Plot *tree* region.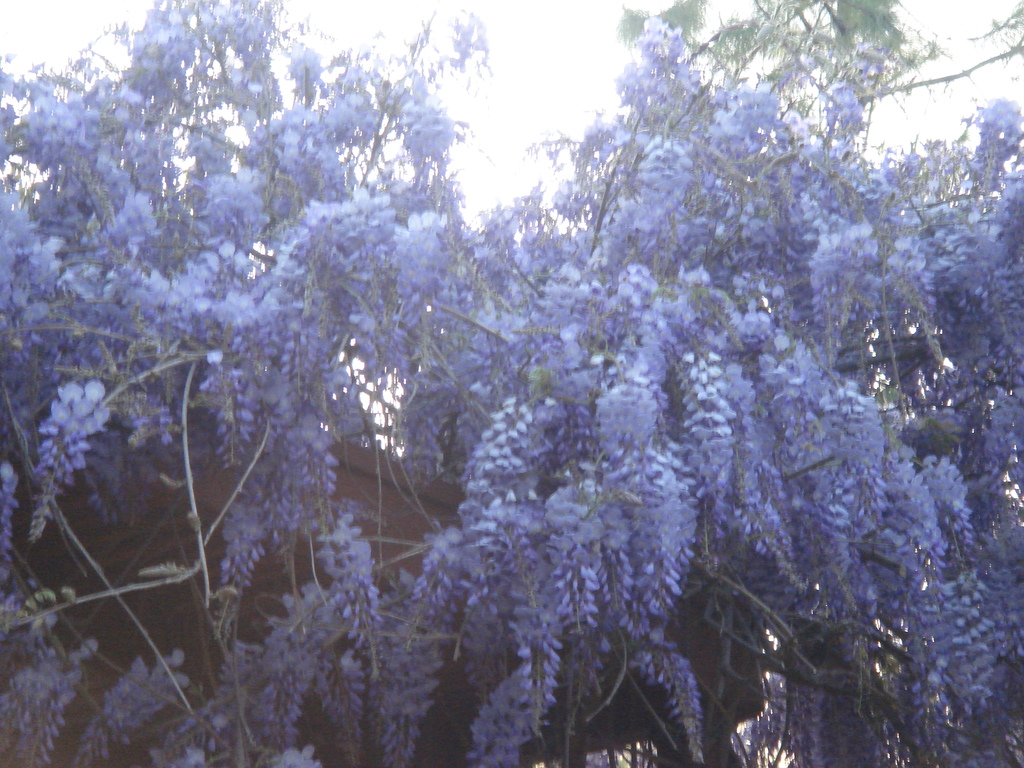
Plotted at x1=429, y1=14, x2=1023, y2=767.
